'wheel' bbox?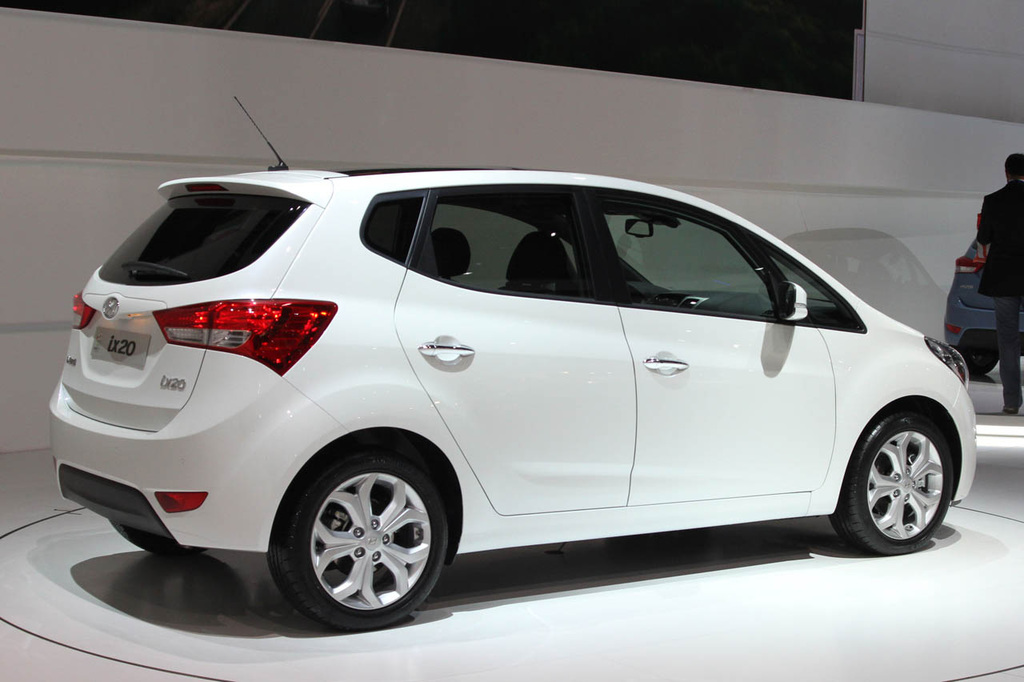
Rect(950, 346, 998, 374)
